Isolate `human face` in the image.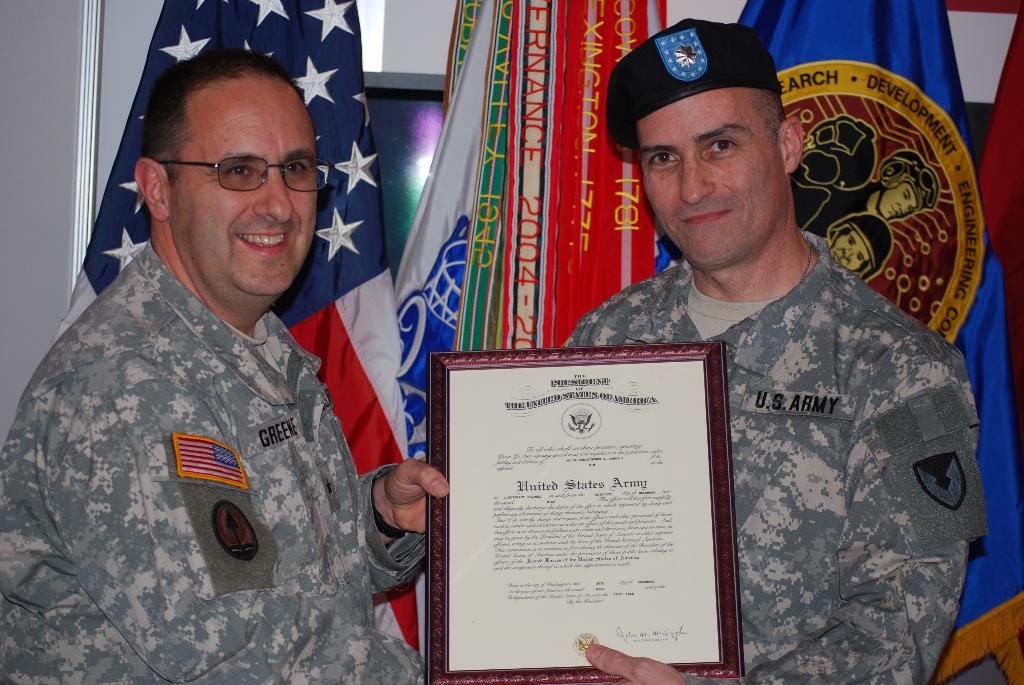
Isolated region: Rect(876, 181, 920, 220).
